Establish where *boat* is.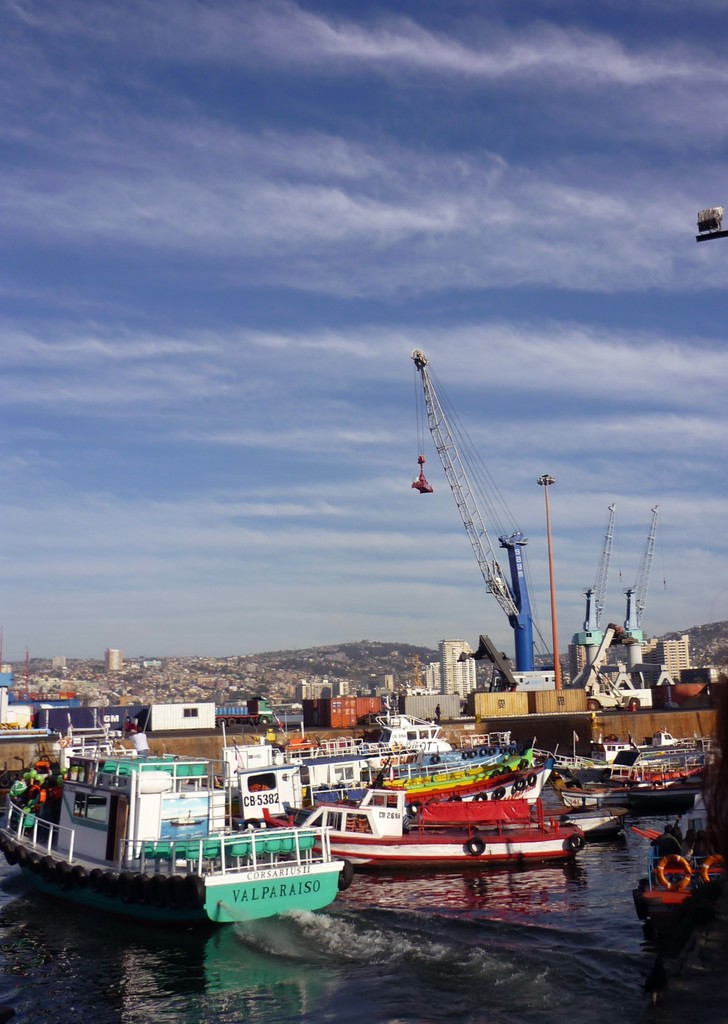
Established at box=[302, 738, 477, 787].
